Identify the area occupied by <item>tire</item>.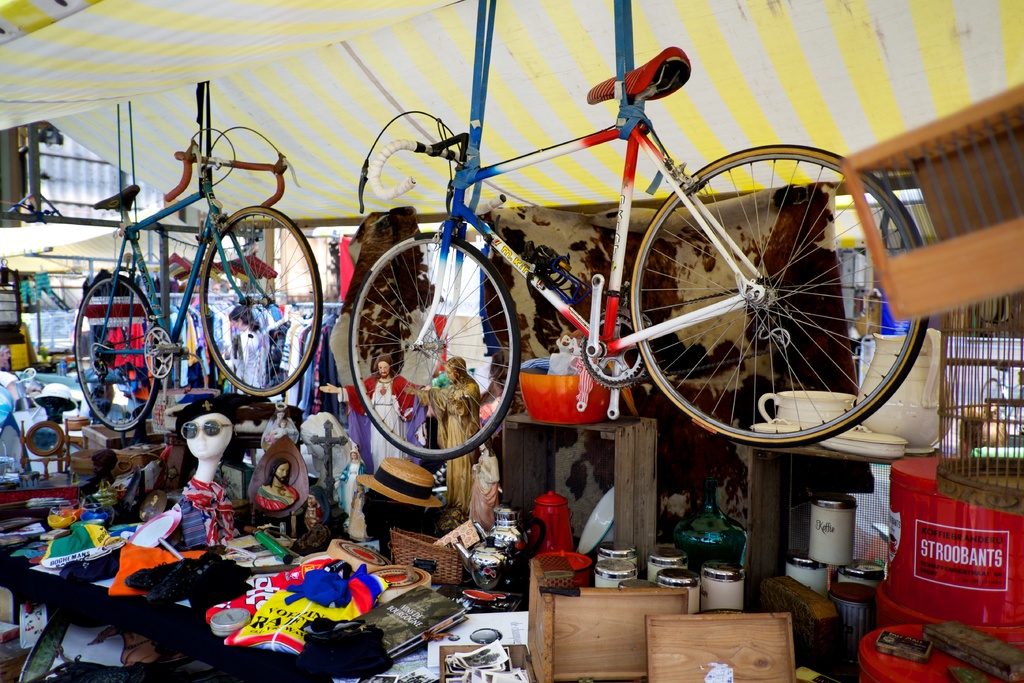
Area: 637, 143, 933, 441.
